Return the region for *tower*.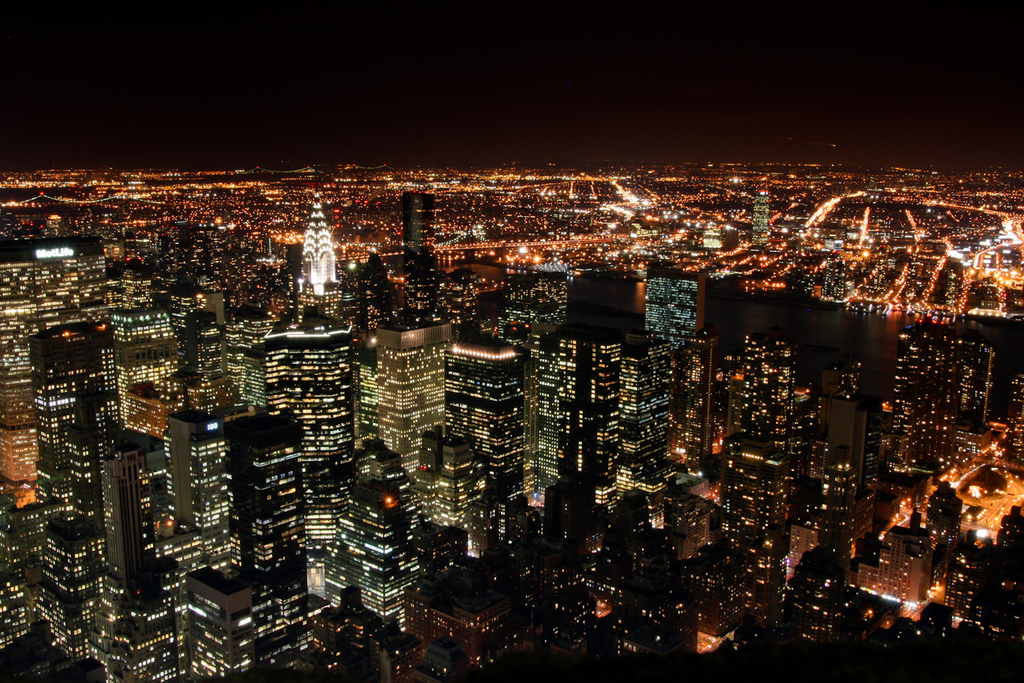
[left=636, top=257, right=710, bottom=337].
